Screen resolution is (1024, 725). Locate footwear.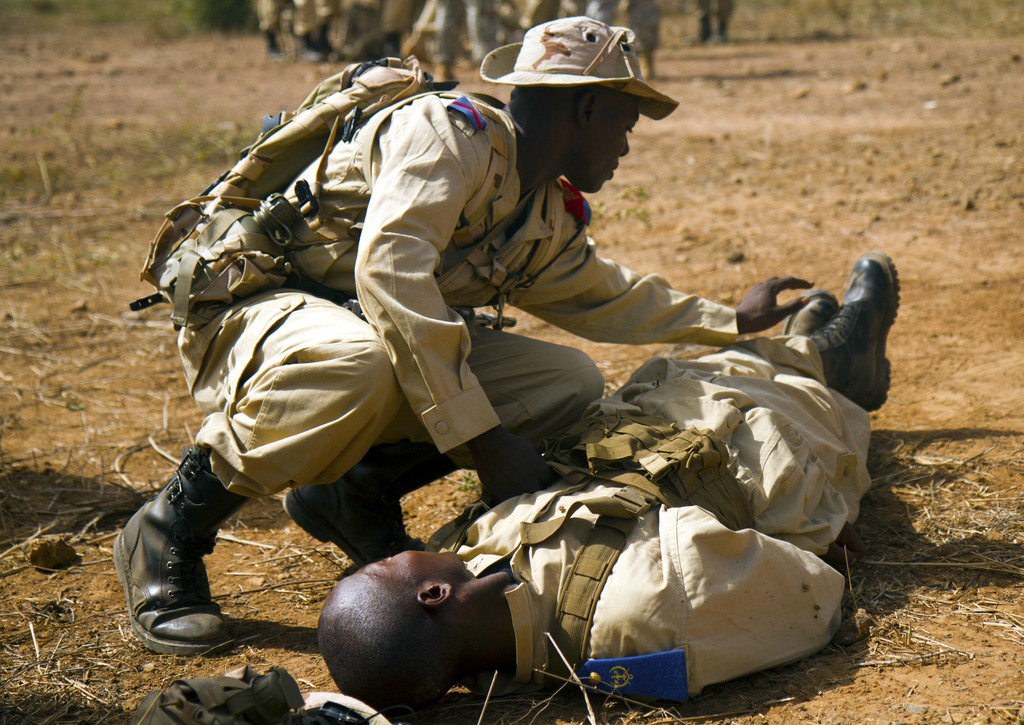
<bbox>285, 467, 431, 572</bbox>.
